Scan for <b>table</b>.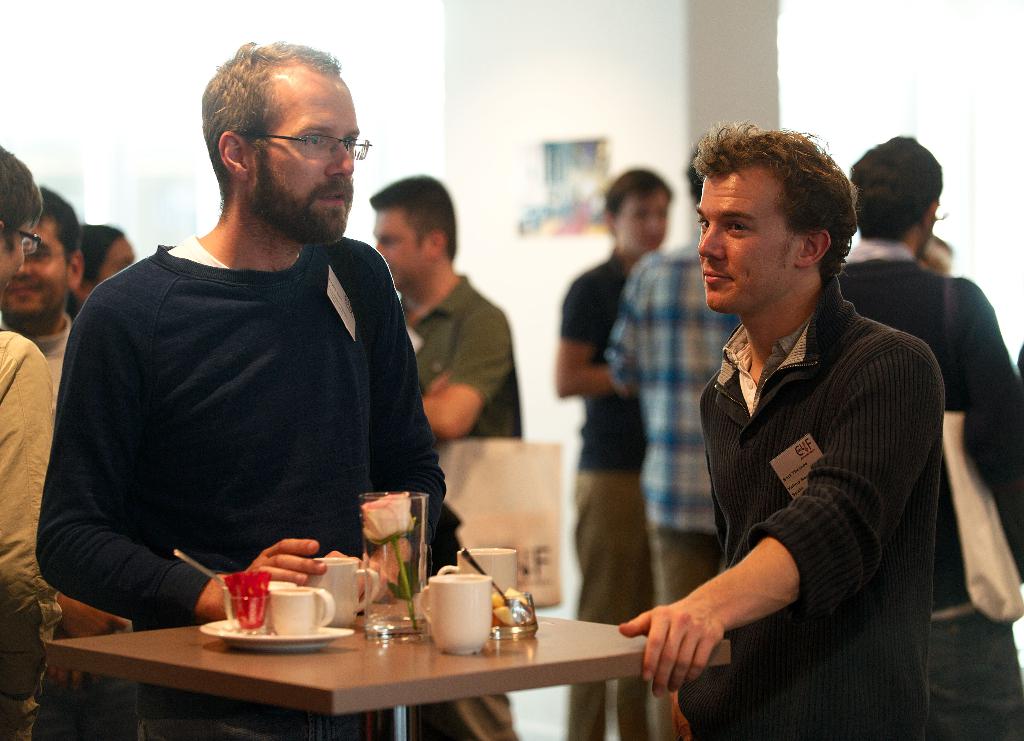
Scan result: (50,583,729,740).
